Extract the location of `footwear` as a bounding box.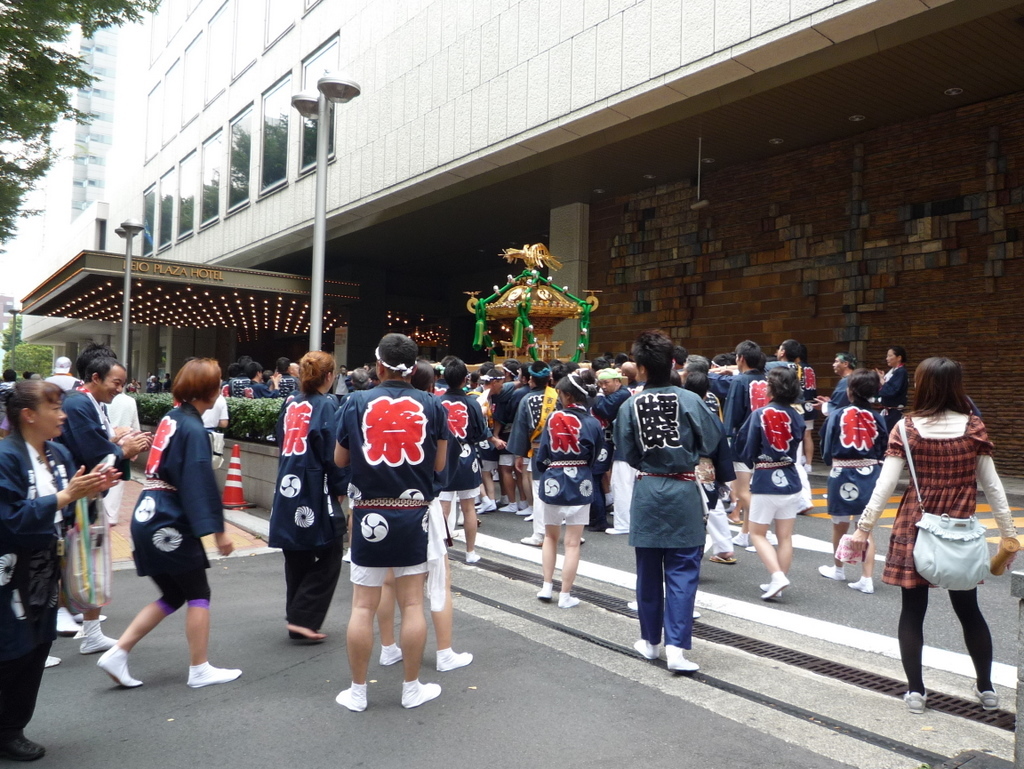
557, 593, 578, 606.
